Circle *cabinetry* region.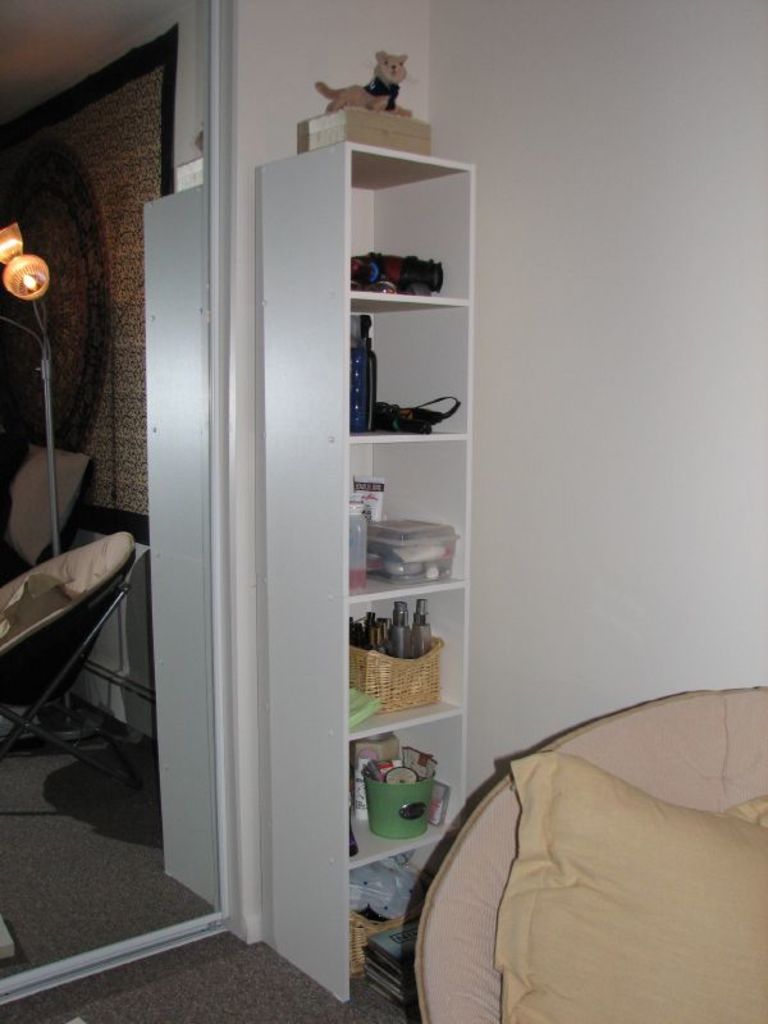
Region: x1=268, y1=154, x2=495, y2=1018.
